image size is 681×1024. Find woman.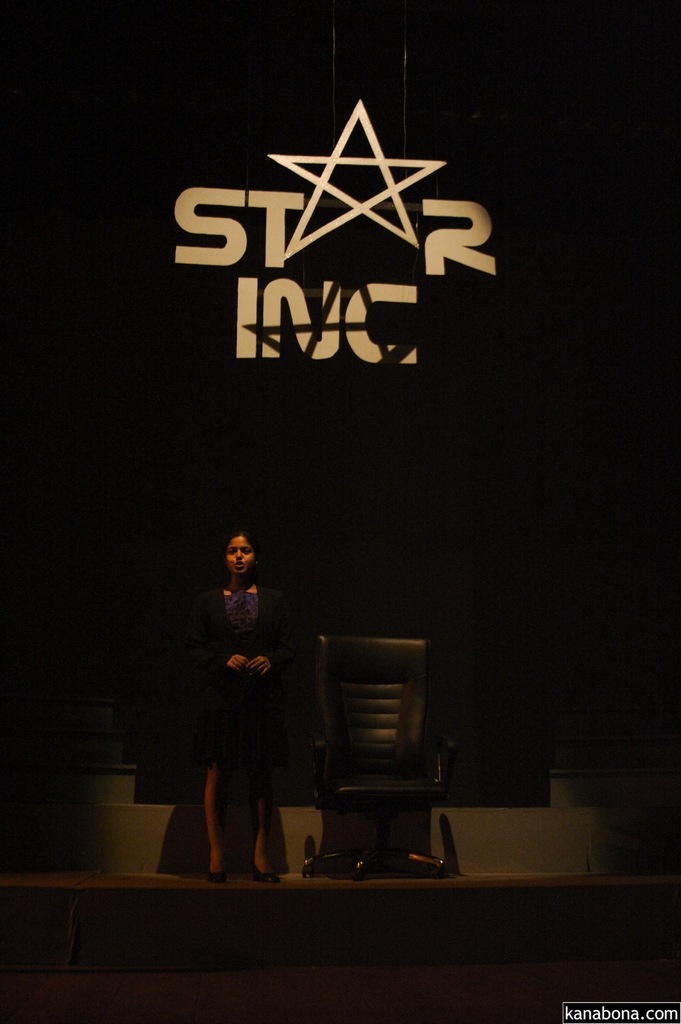
box=[189, 539, 295, 880].
